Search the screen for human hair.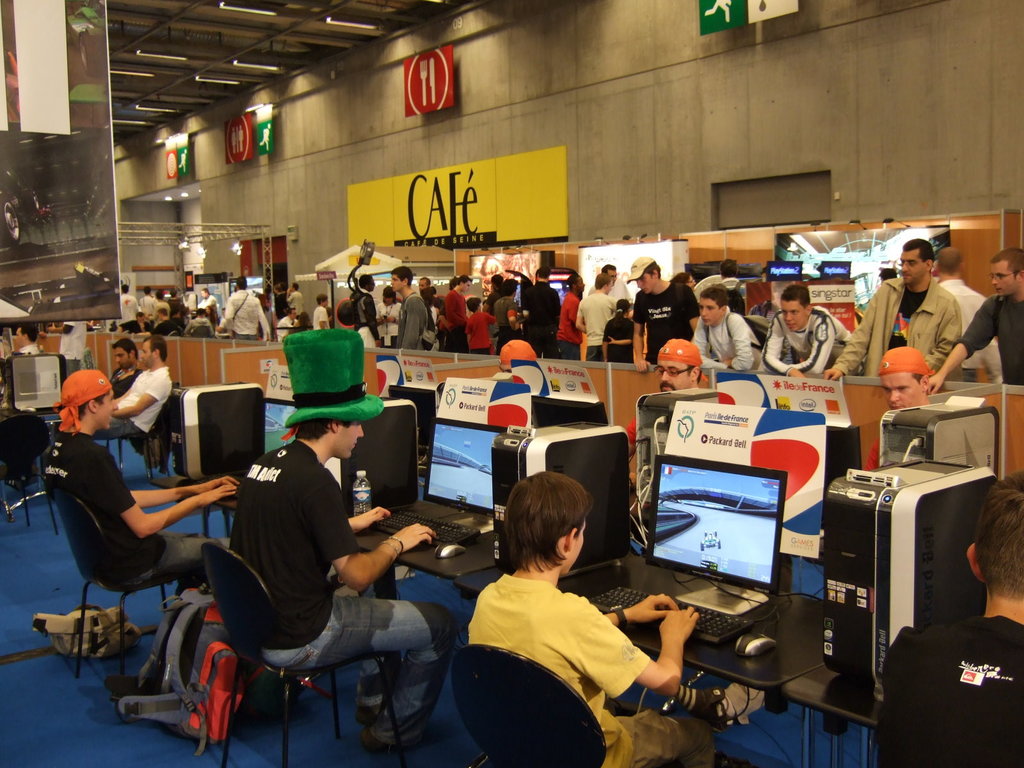
Found at pyautogui.locateOnScreen(721, 259, 735, 277).
